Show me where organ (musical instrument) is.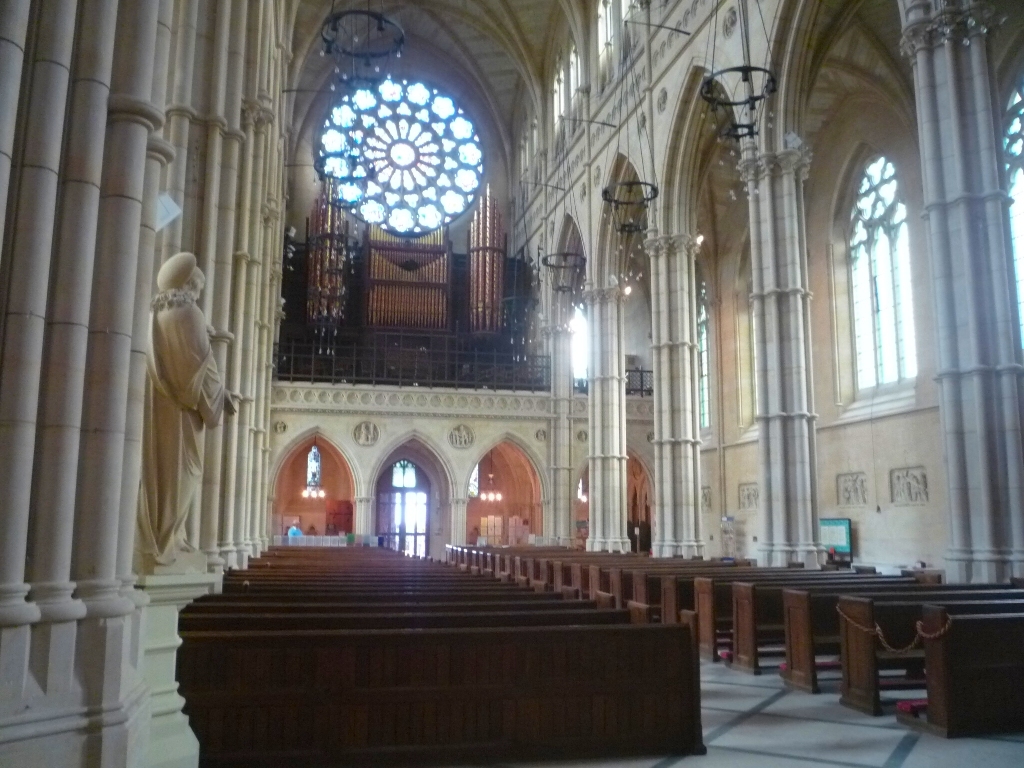
organ (musical instrument) is at region(280, 165, 547, 399).
